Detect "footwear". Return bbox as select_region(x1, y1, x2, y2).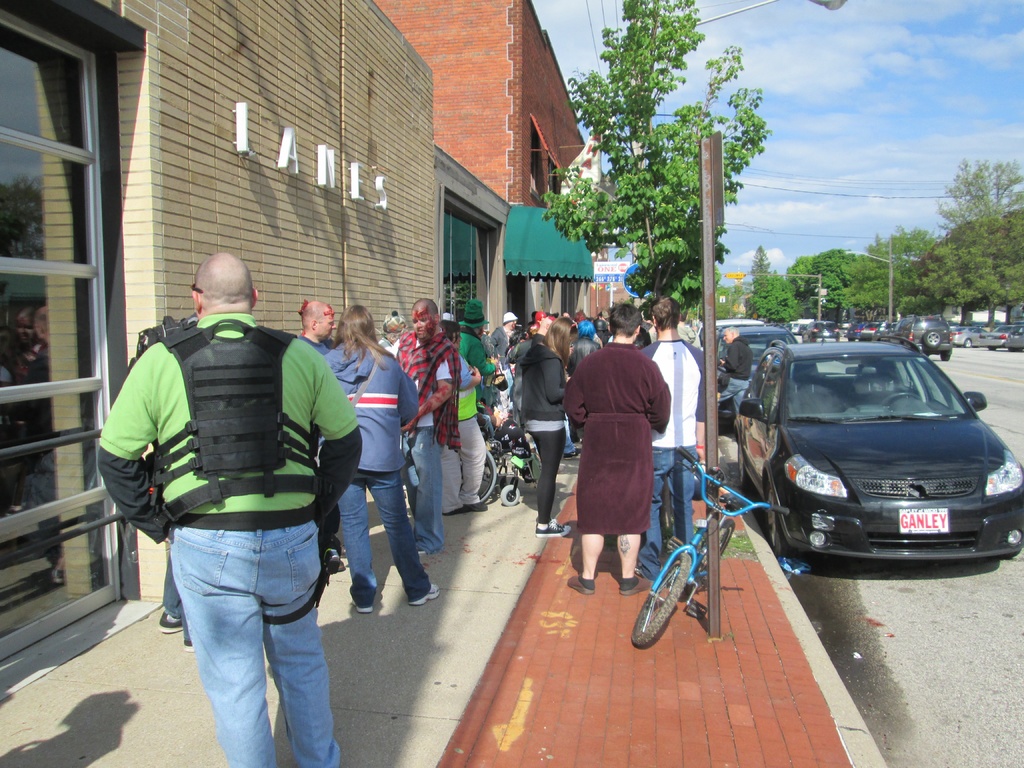
select_region(536, 522, 571, 539).
